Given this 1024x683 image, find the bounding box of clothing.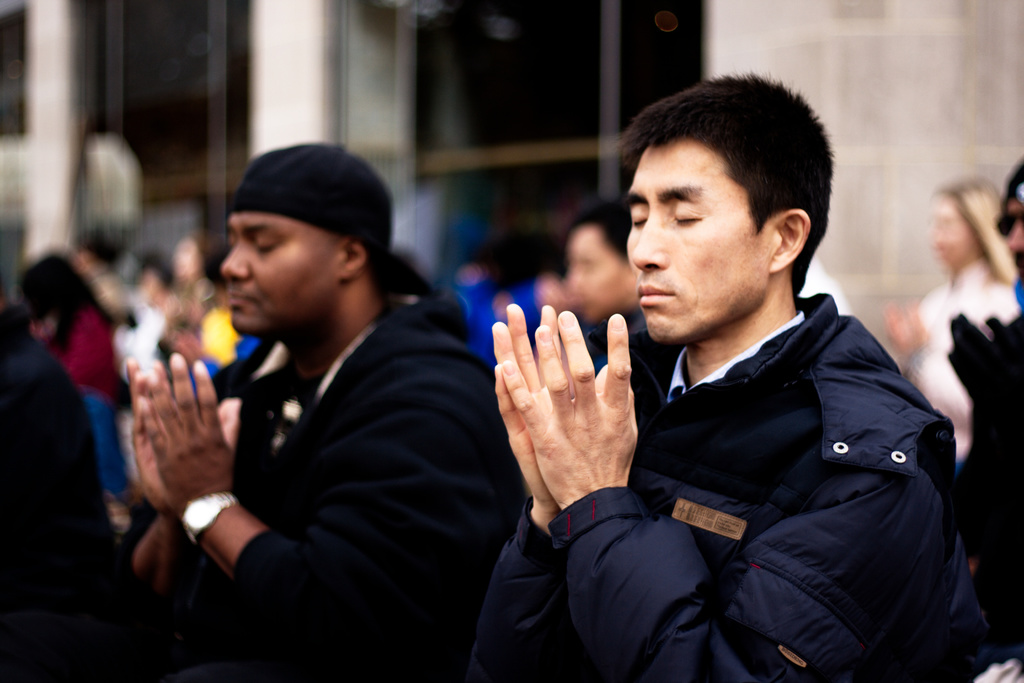
<bbox>127, 283, 528, 682</bbox>.
